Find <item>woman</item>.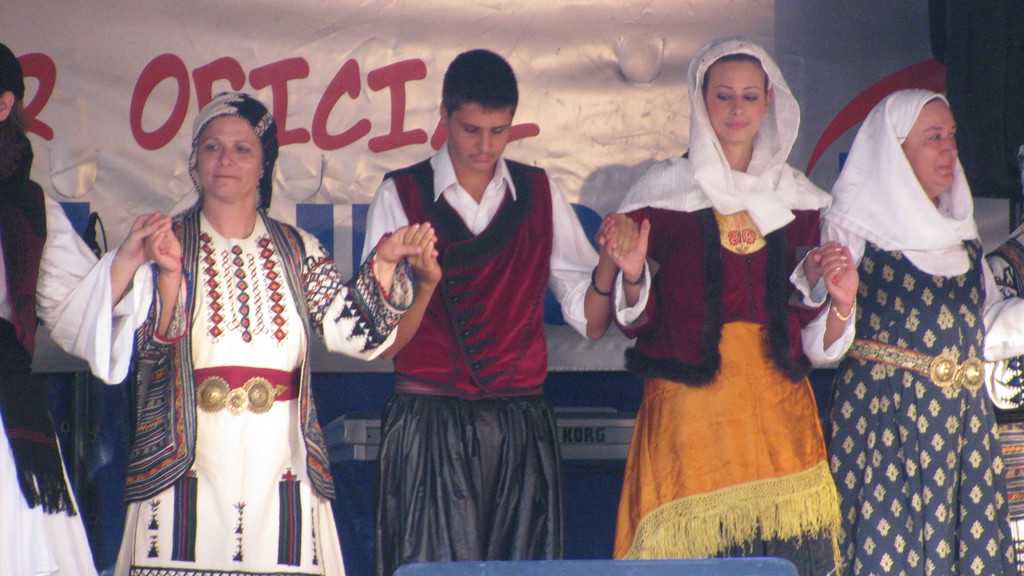
(x1=115, y1=91, x2=440, y2=575).
